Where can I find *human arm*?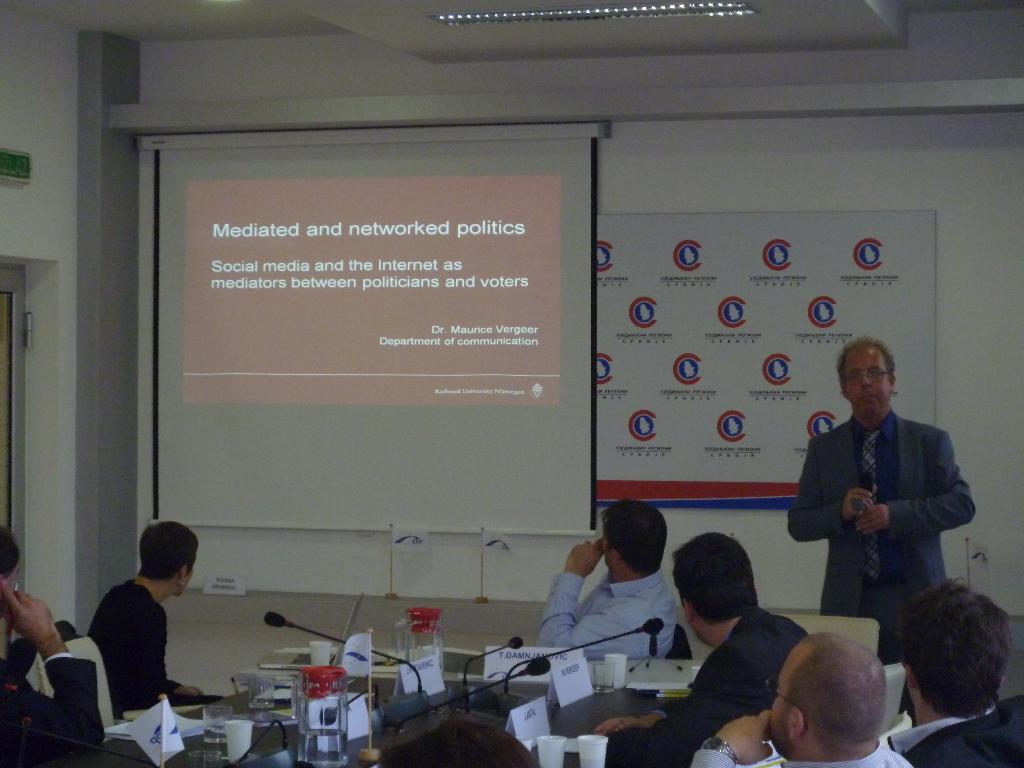
You can find it at crop(0, 578, 107, 750).
